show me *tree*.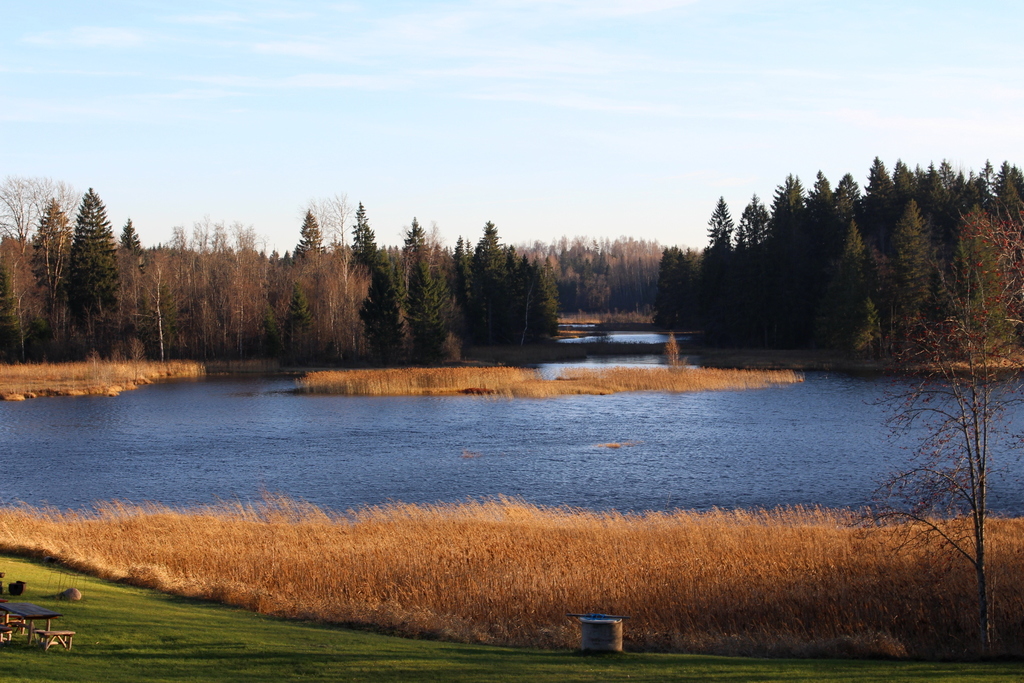
*tree* is here: box=[156, 227, 215, 335].
